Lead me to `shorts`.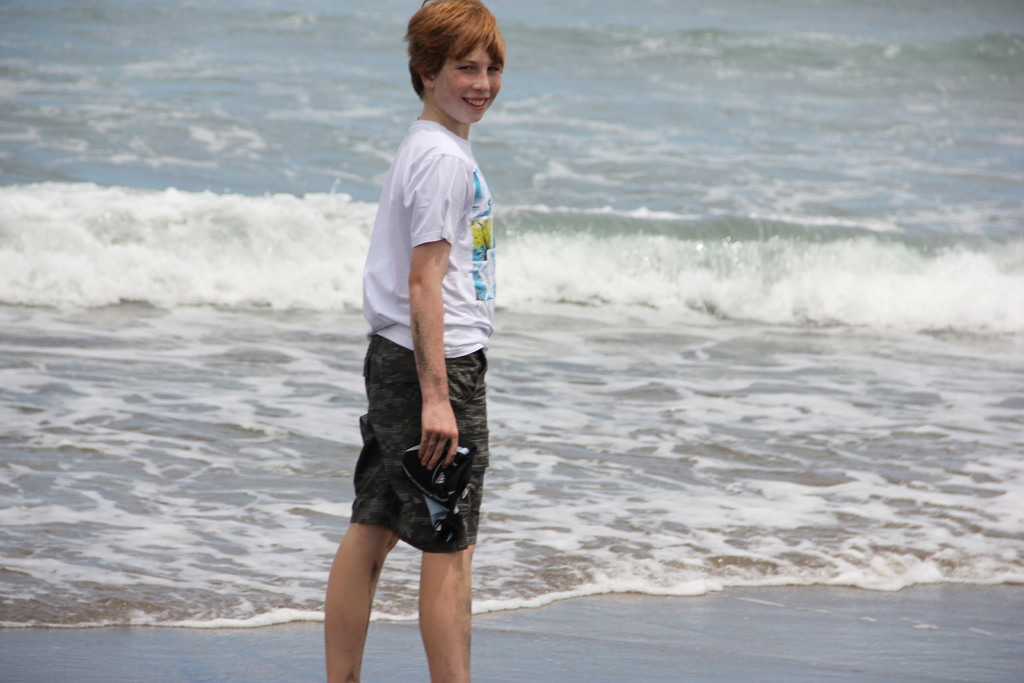
Lead to <box>342,375,477,552</box>.
